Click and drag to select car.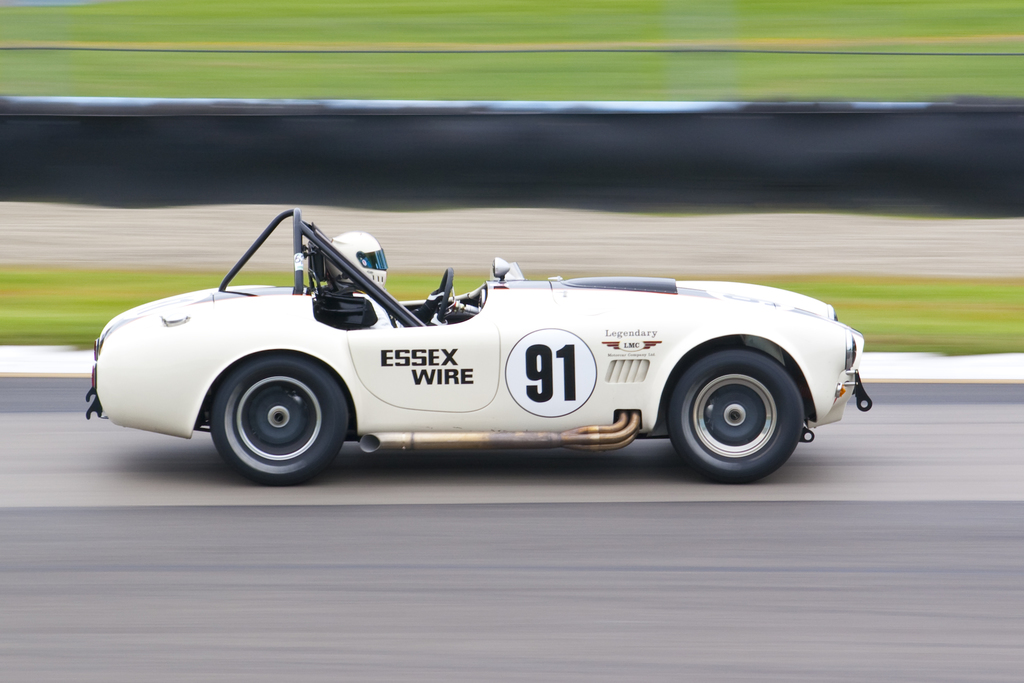
Selection: 84 204 870 483.
